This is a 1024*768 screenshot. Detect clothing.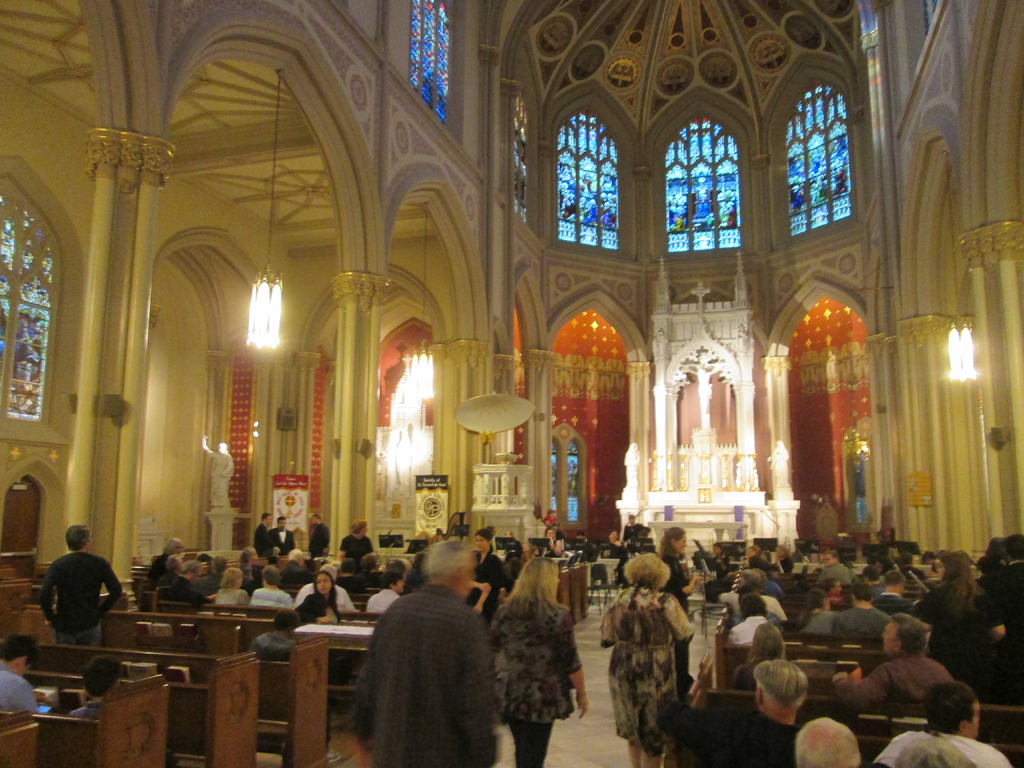
[left=598, top=584, right=692, bottom=759].
